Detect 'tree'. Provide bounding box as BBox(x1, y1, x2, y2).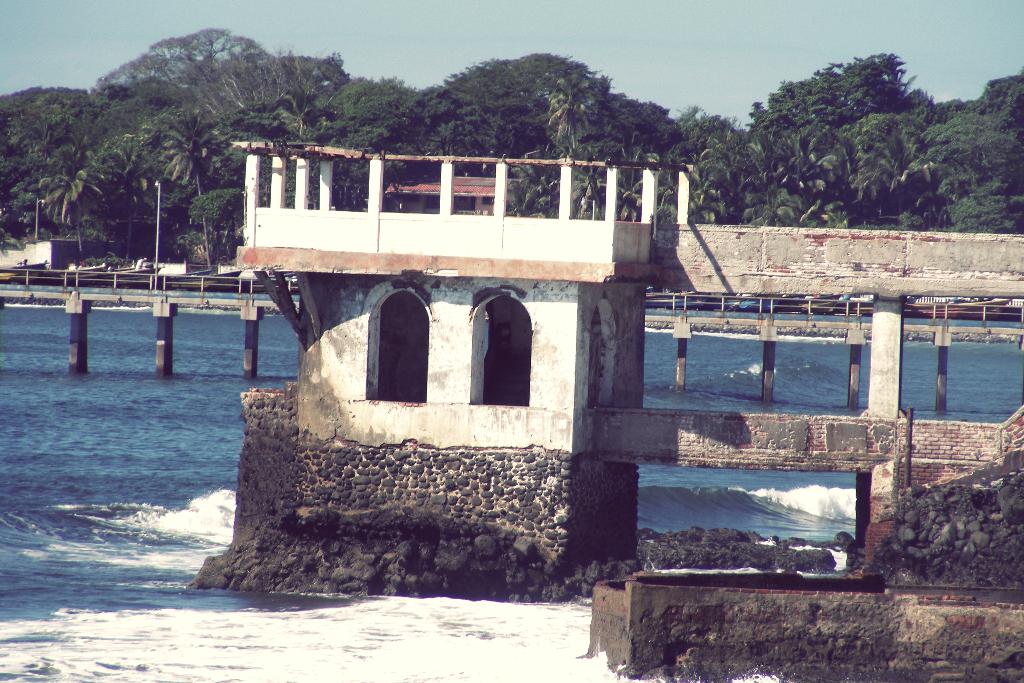
BBox(922, 104, 1023, 236).
